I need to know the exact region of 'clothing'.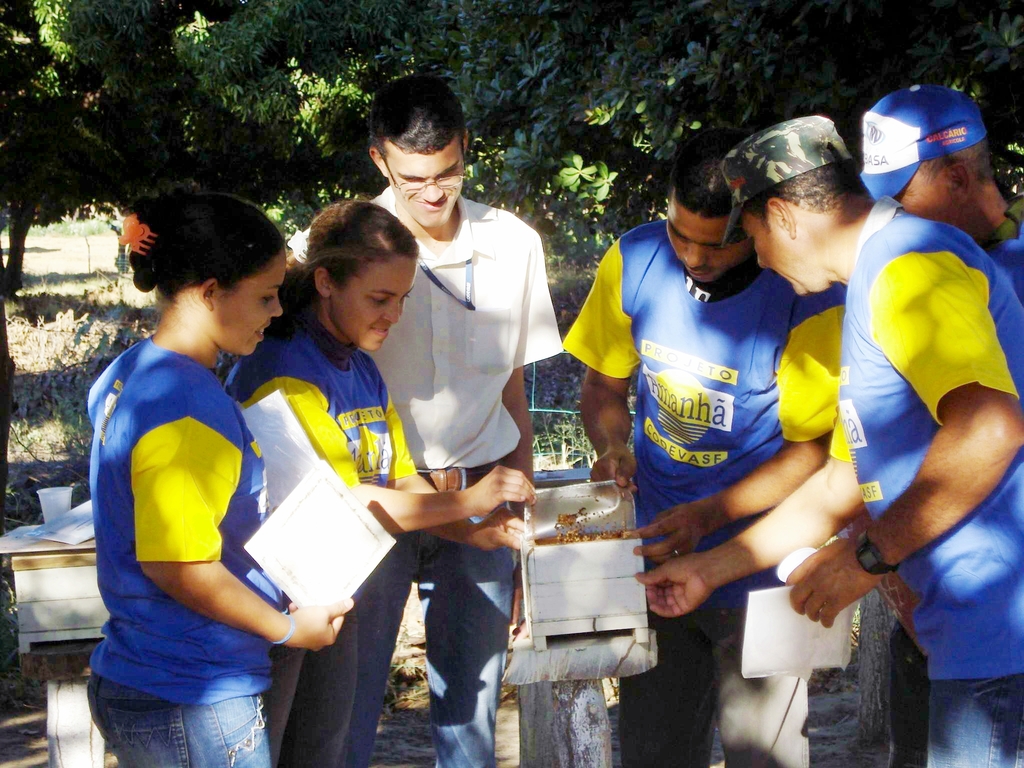
Region: x1=298, y1=188, x2=559, y2=468.
